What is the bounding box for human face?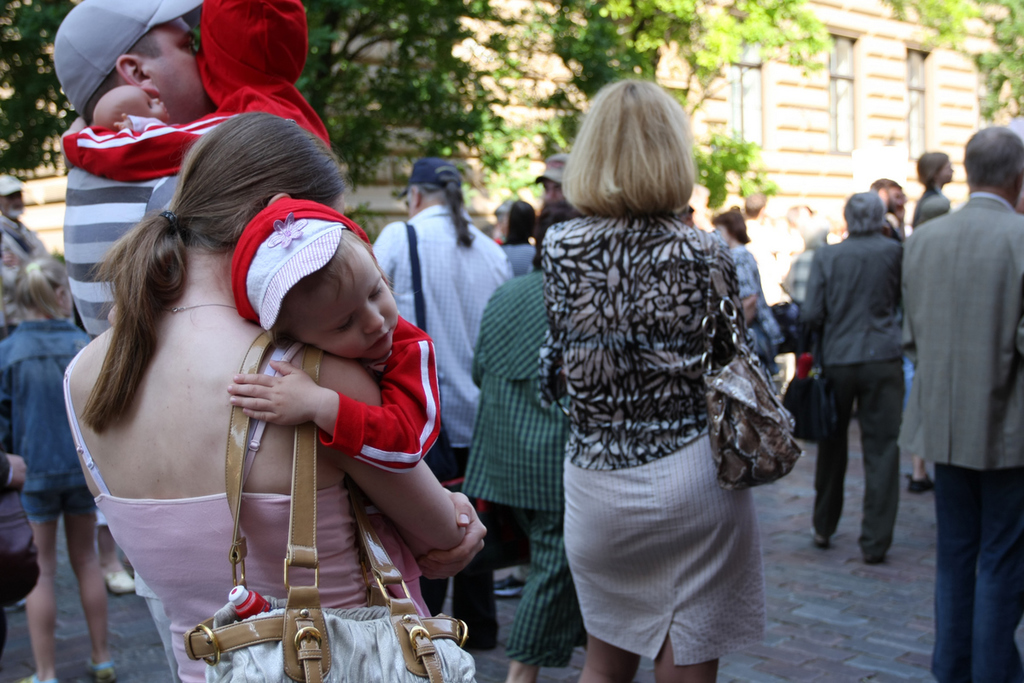
[940,157,955,183].
